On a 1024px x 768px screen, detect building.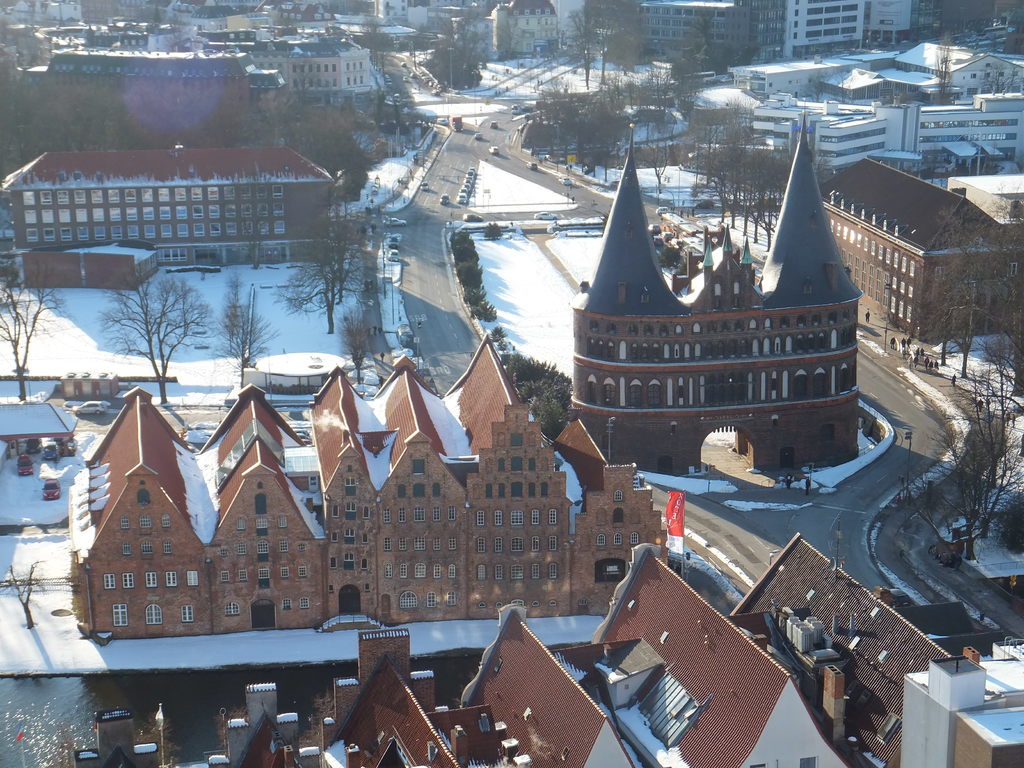
bbox=(571, 131, 863, 457).
